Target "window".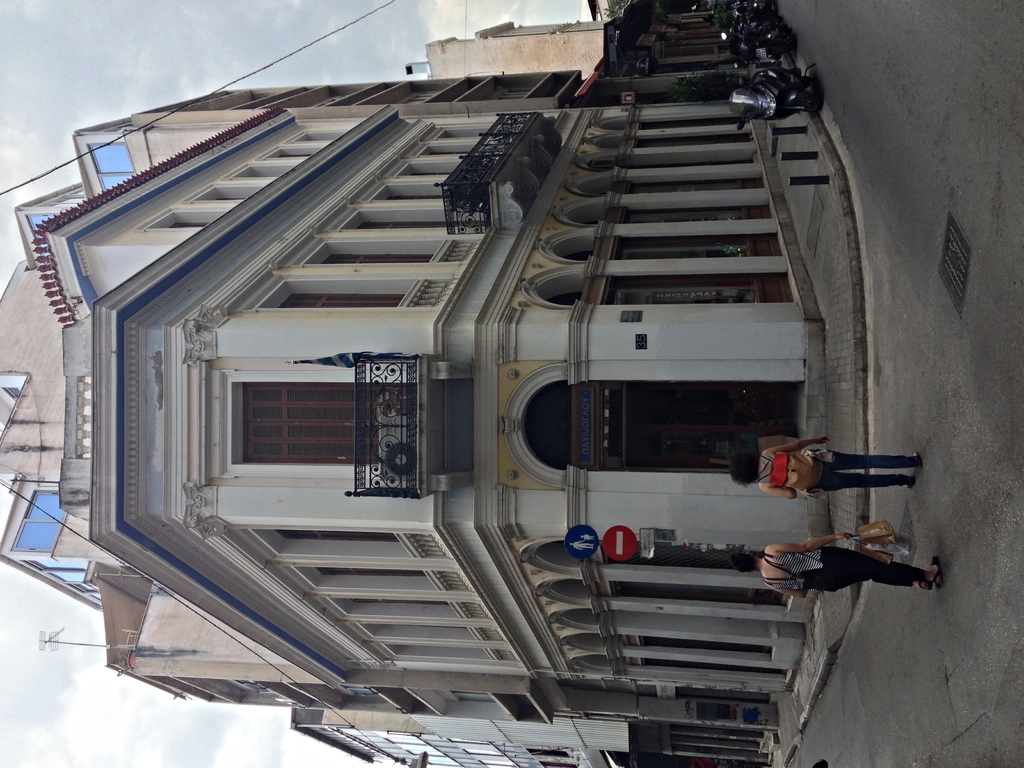
Target region: box=[99, 176, 131, 191].
